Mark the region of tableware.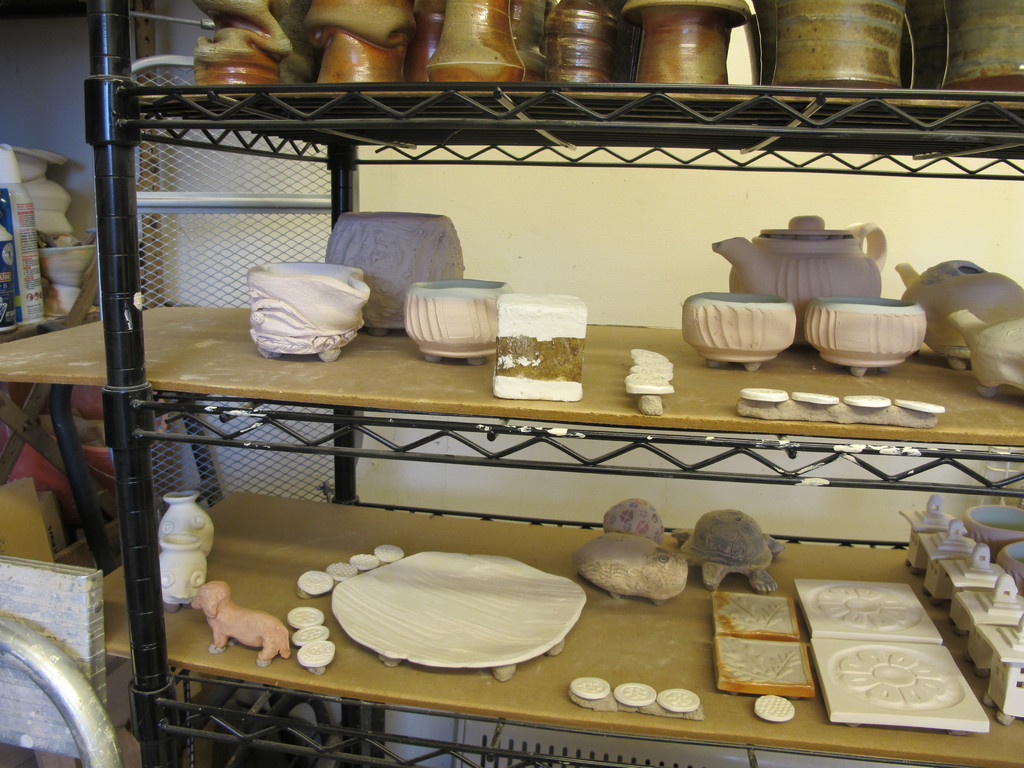
Region: 327/212/467/335.
